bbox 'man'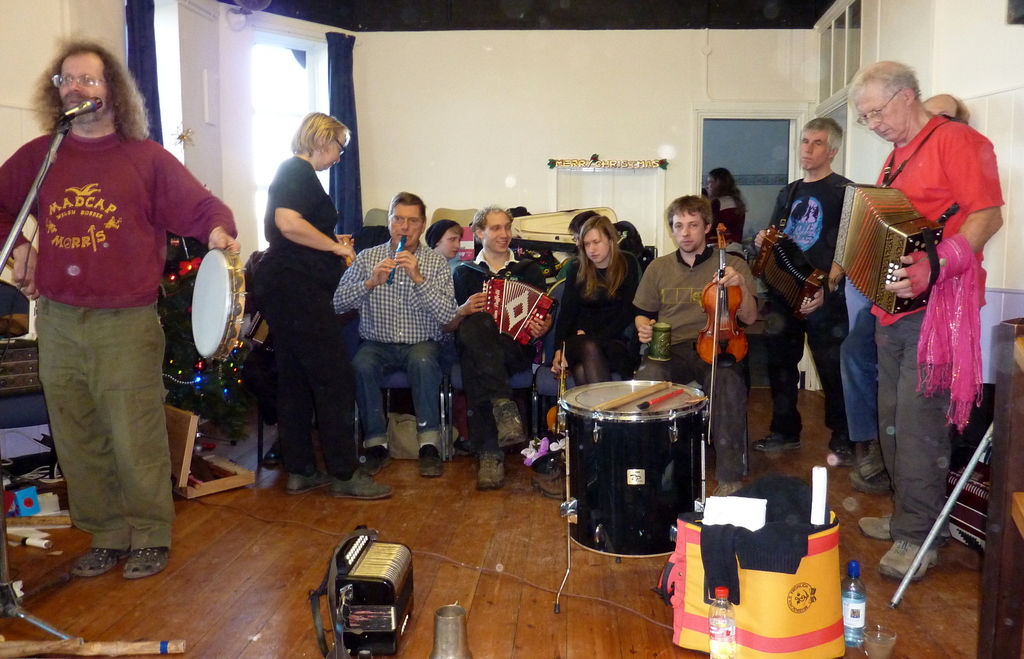
bbox=(14, 56, 200, 581)
